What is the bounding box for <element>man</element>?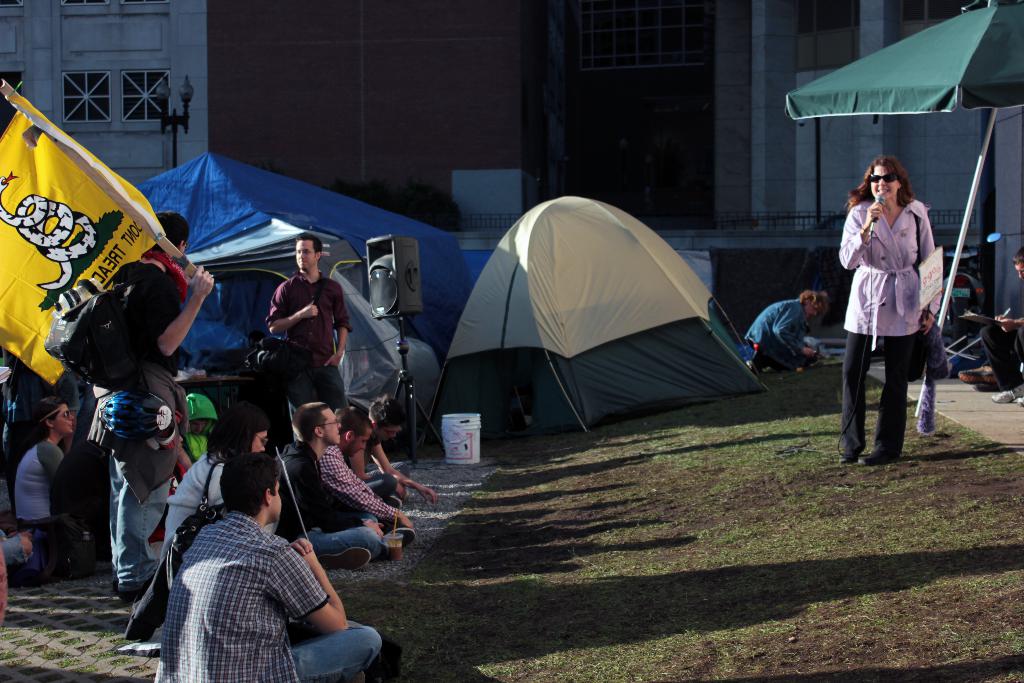
<bbox>317, 409, 413, 547</bbox>.
